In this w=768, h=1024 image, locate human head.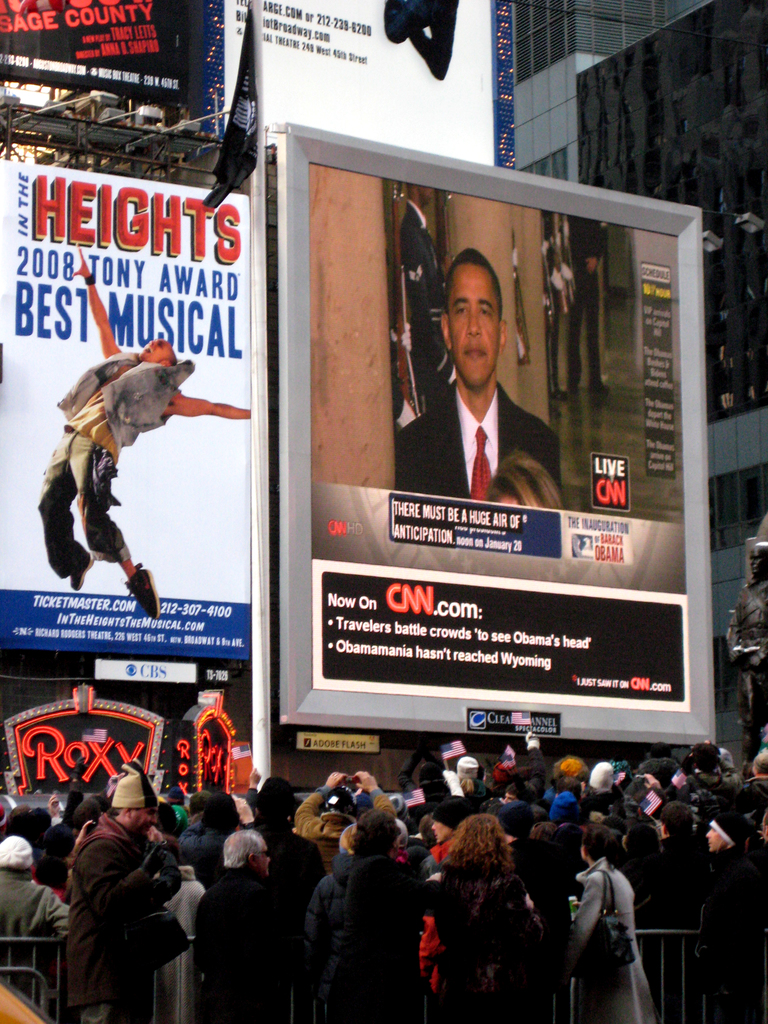
Bounding box: BBox(488, 445, 563, 513).
